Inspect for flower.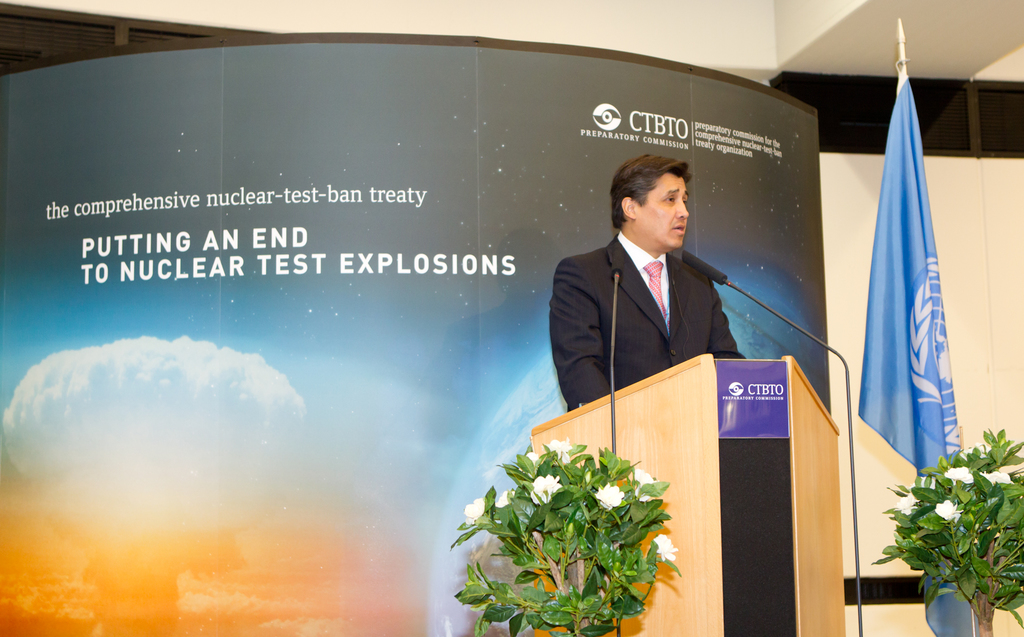
Inspection: 515,450,540,475.
